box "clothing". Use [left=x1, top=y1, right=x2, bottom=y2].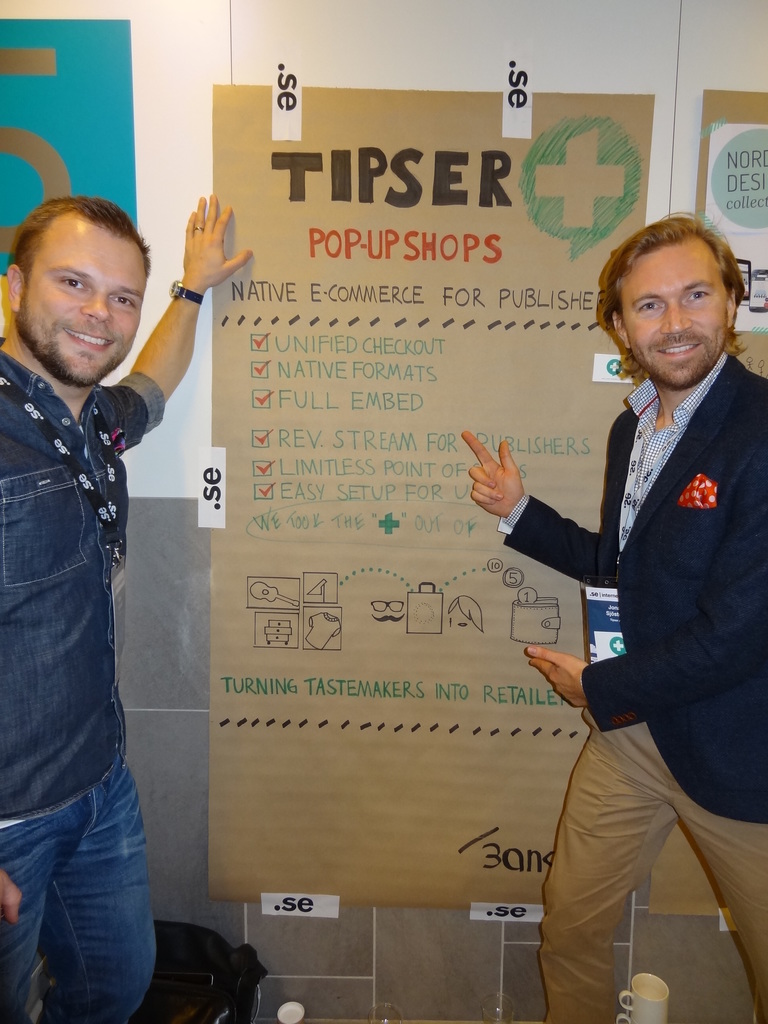
[left=527, top=273, right=753, bottom=988].
